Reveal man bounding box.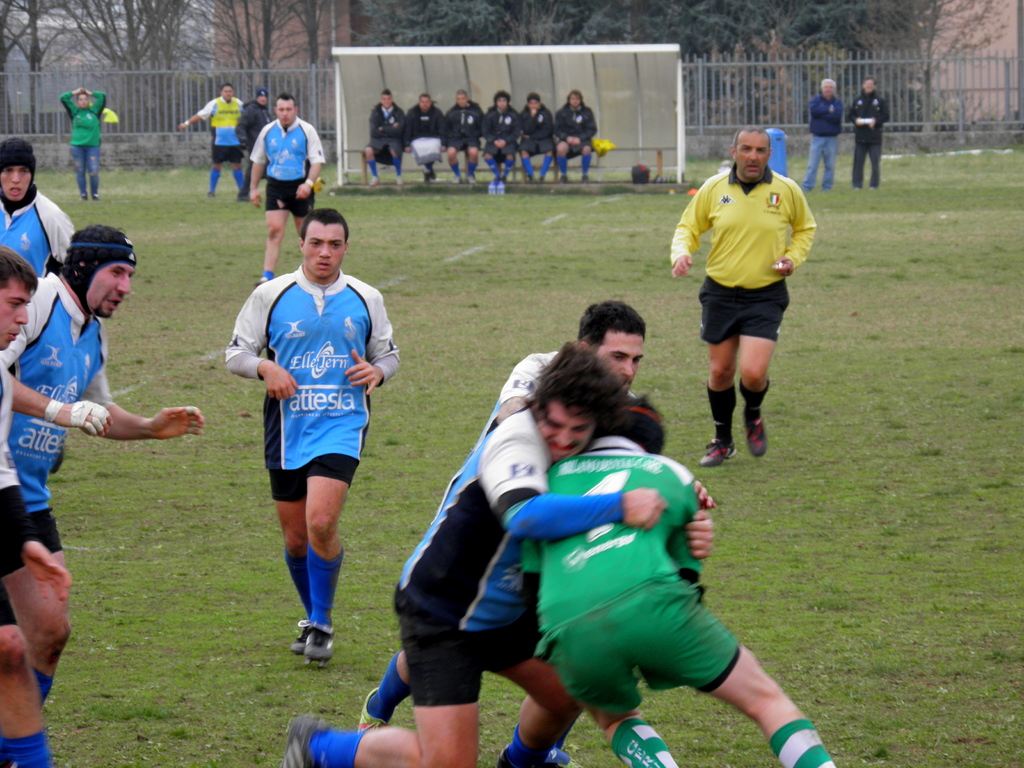
Revealed: [x1=232, y1=88, x2=273, y2=200].
